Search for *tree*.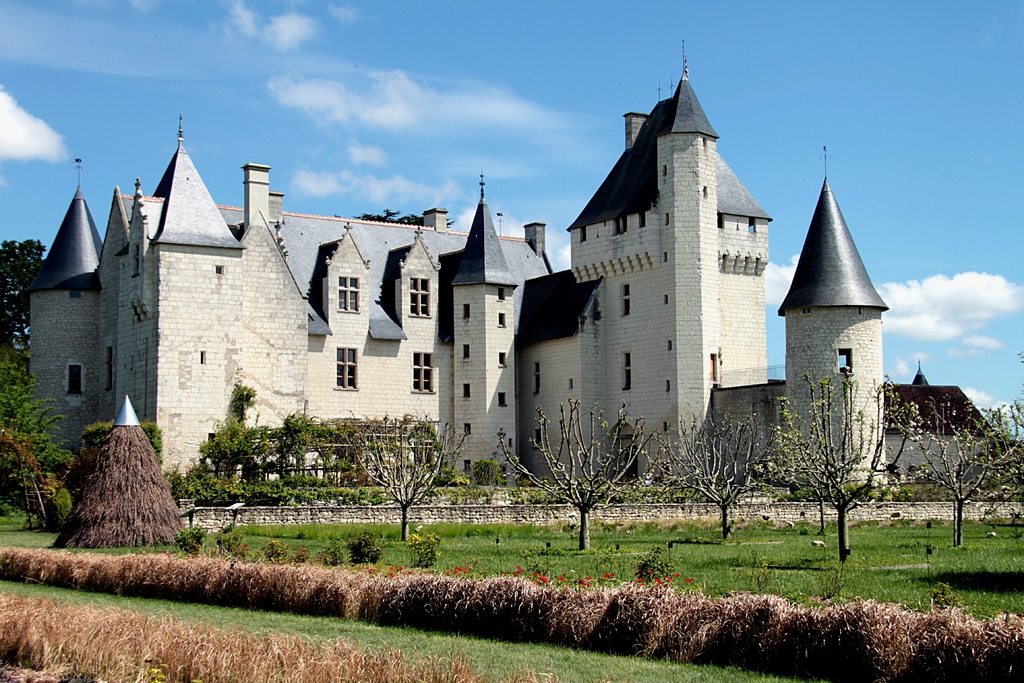
Found at x1=770, y1=370, x2=918, y2=562.
